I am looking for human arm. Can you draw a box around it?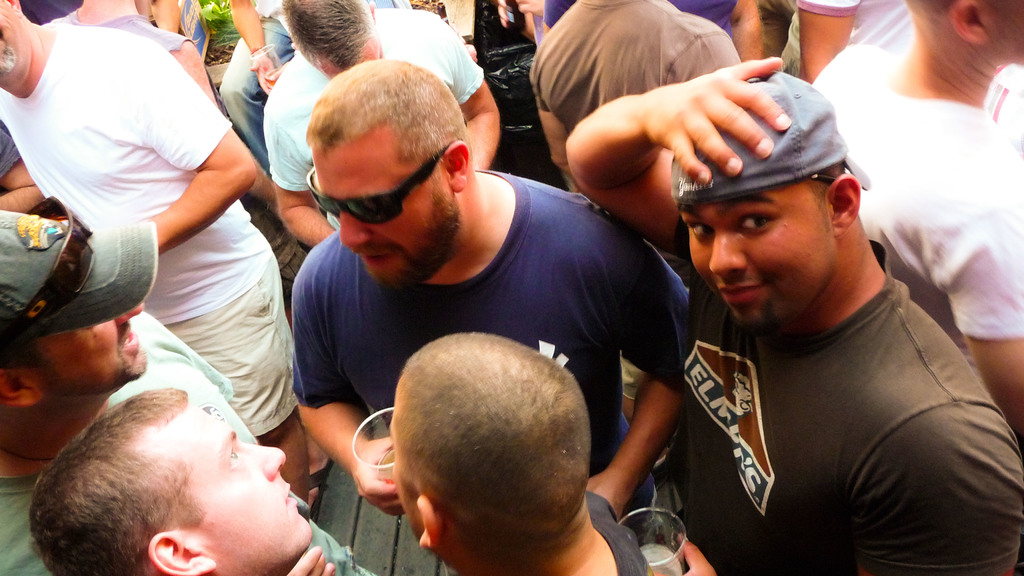
Sure, the bounding box is [582,203,704,512].
